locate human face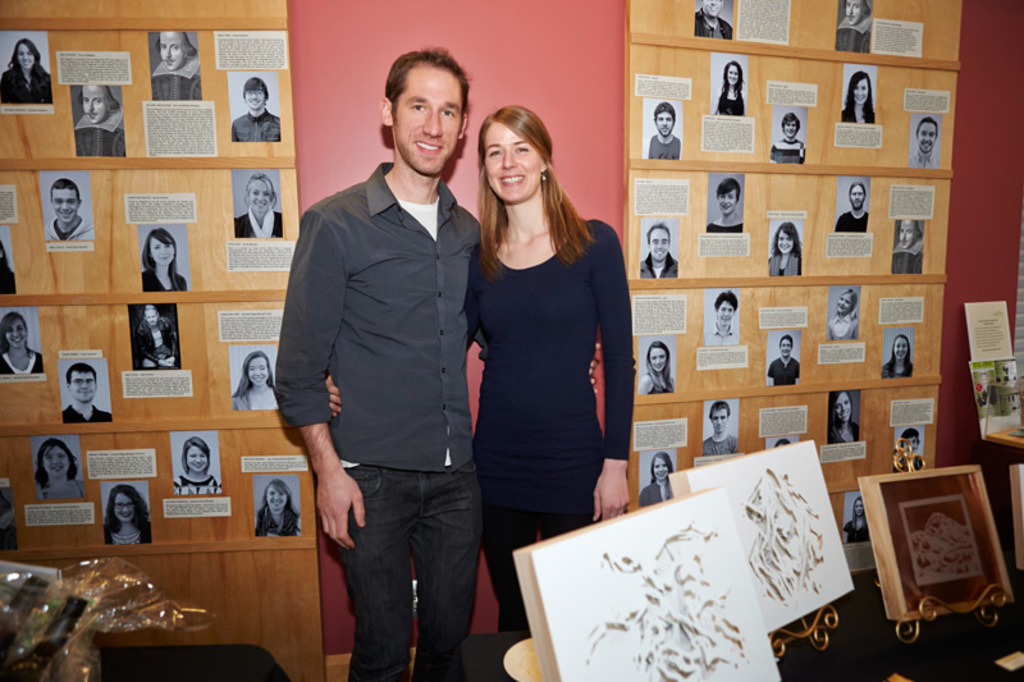
45/448/74/479
